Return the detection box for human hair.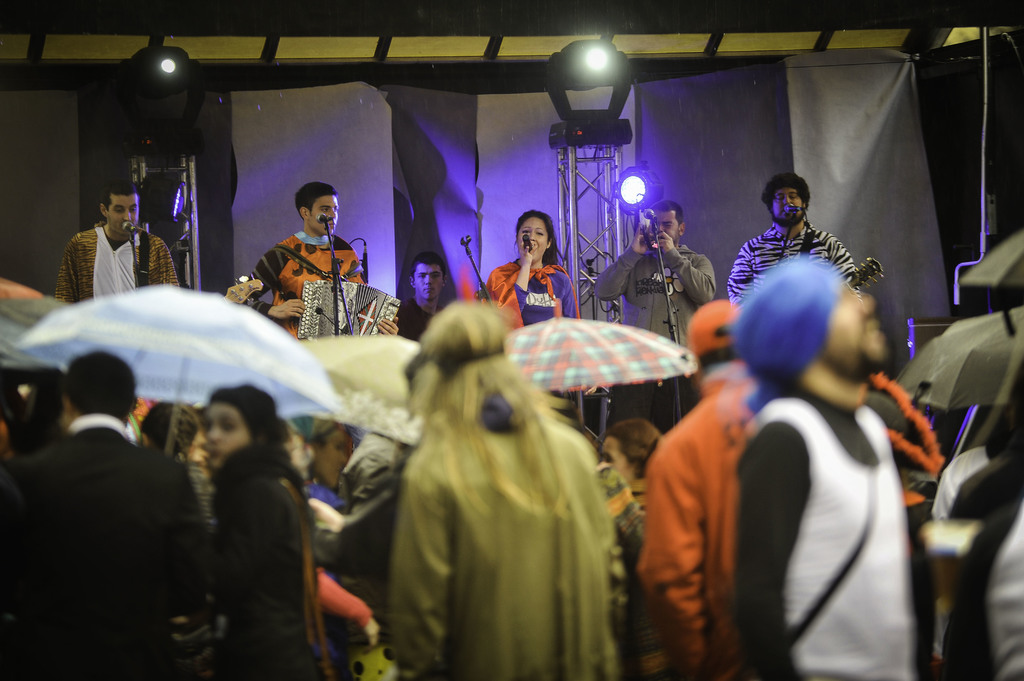
<box>650,198,686,225</box>.
